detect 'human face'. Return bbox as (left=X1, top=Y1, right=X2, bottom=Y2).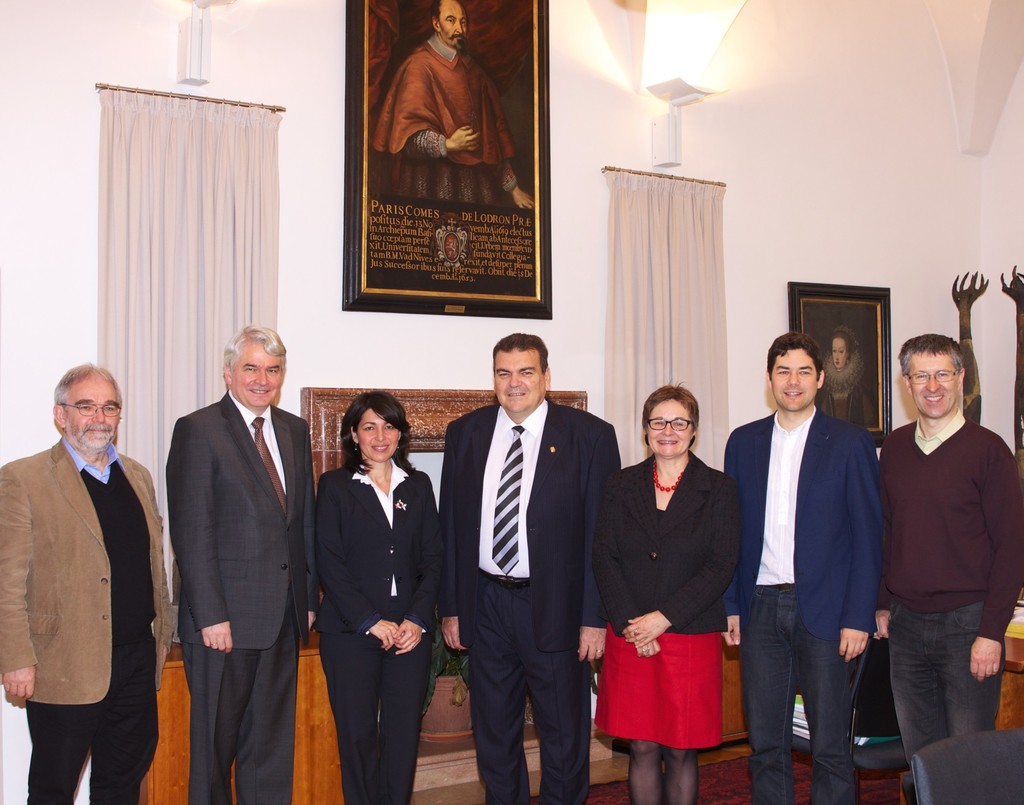
(left=67, top=368, right=129, bottom=458).
